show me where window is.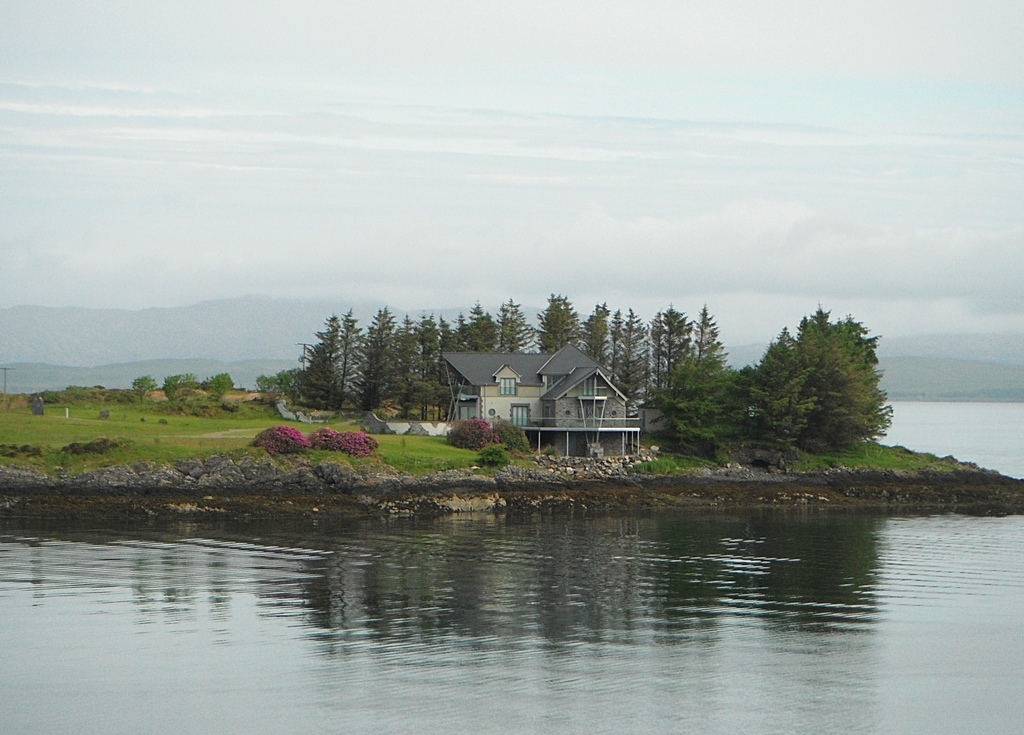
window is at x1=508, y1=402, x2=531, y2=427.
